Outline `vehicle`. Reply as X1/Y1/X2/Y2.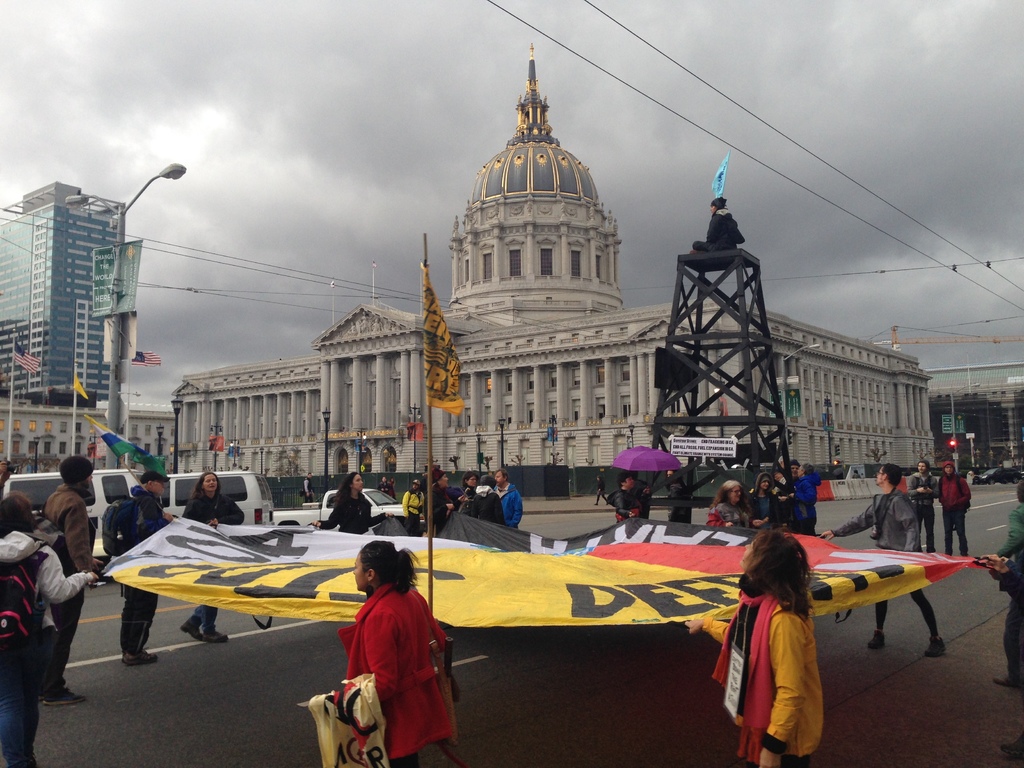
975/463/1019/488.
